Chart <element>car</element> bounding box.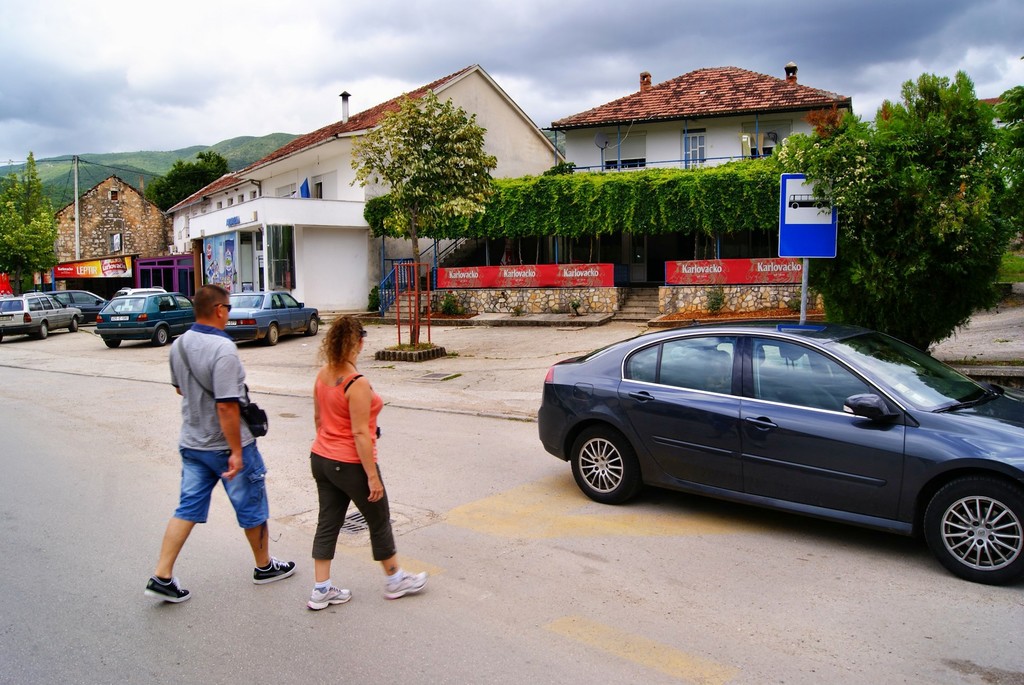
Charted: bbox(45, 287, 108, 321).
